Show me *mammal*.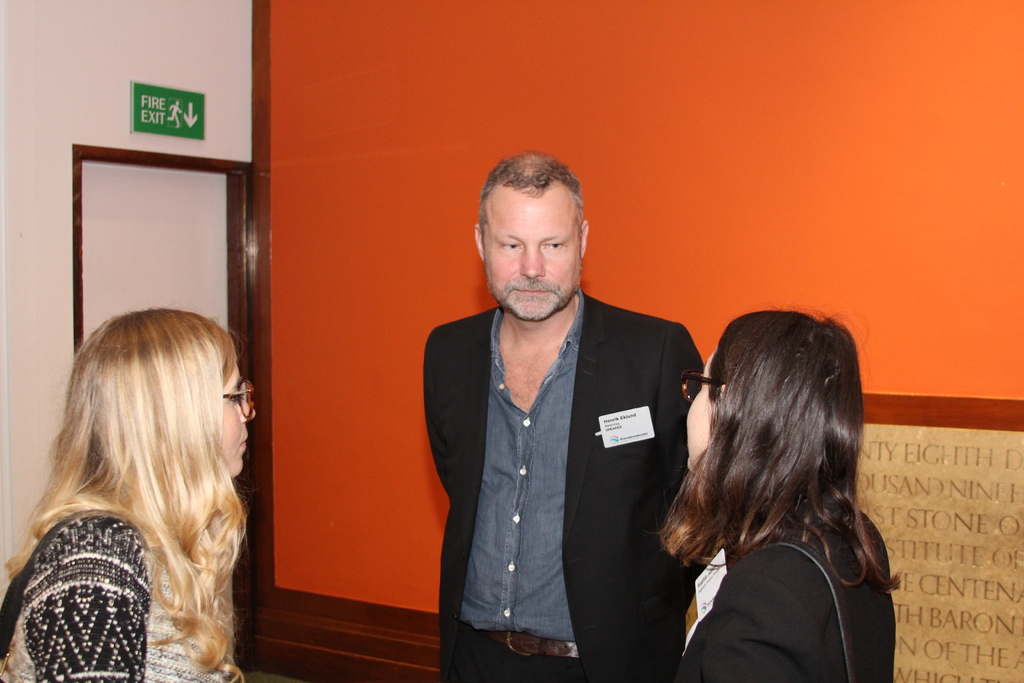
*mammal* is here: (left=423, top=147, right=706, bottom=680).
